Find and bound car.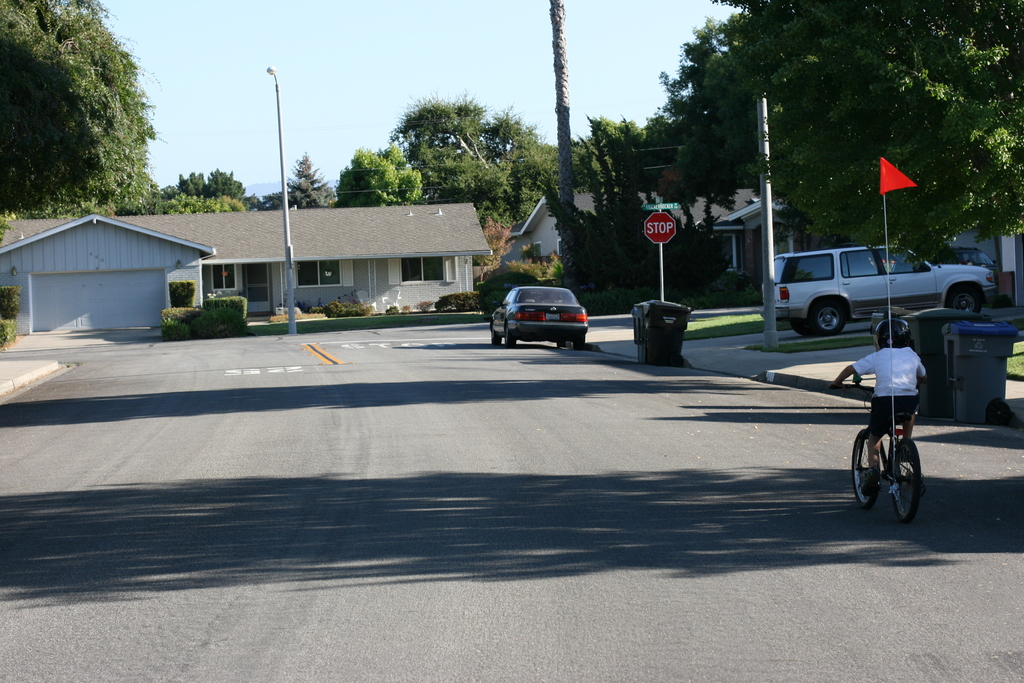
Bound: [left=494, top=280, right=602, bottom=346].
